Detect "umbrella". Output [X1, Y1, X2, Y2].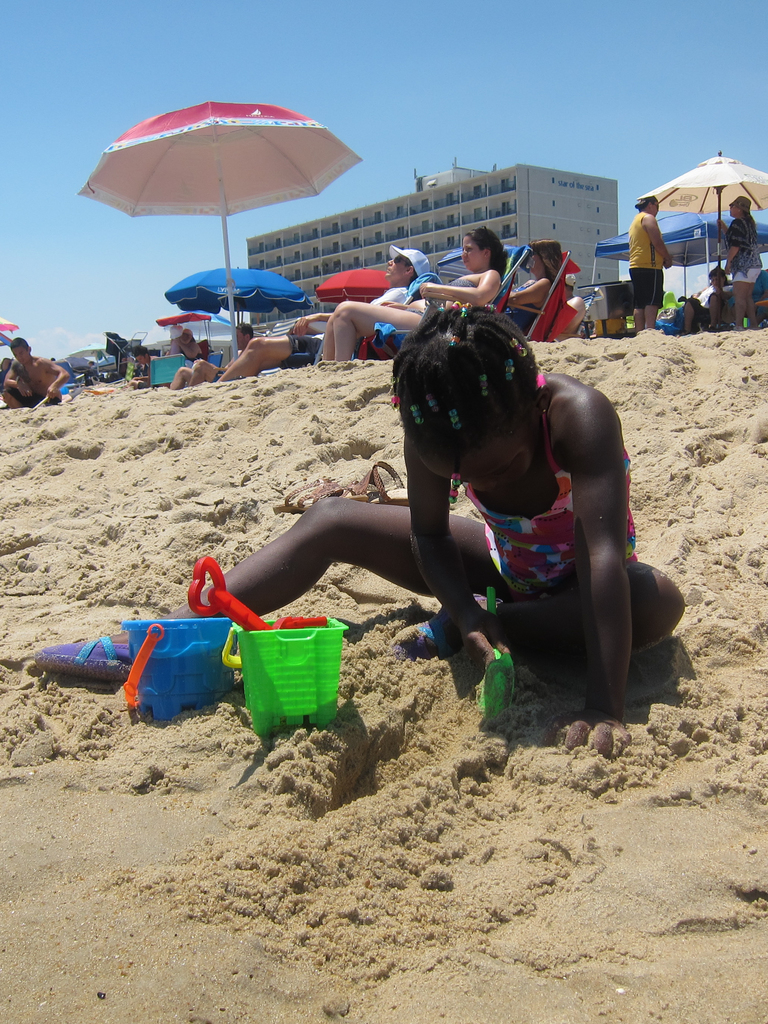
[77, 102, 362, 367].
